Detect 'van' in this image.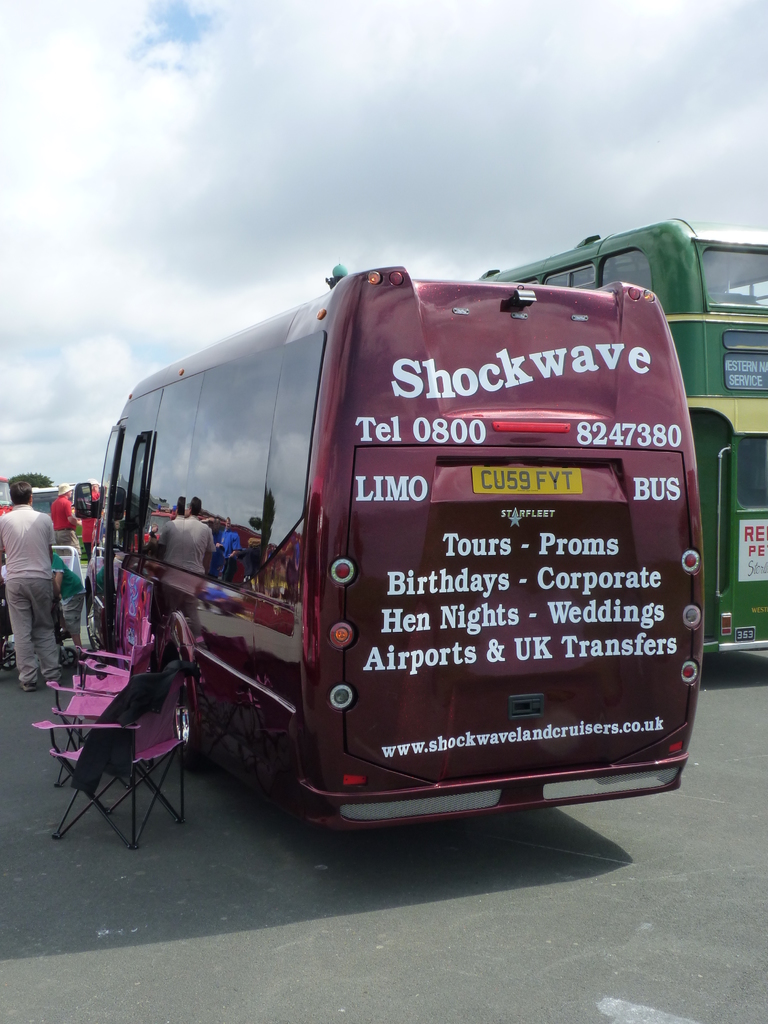
Detection: <box>67,262,711,837</box>.
